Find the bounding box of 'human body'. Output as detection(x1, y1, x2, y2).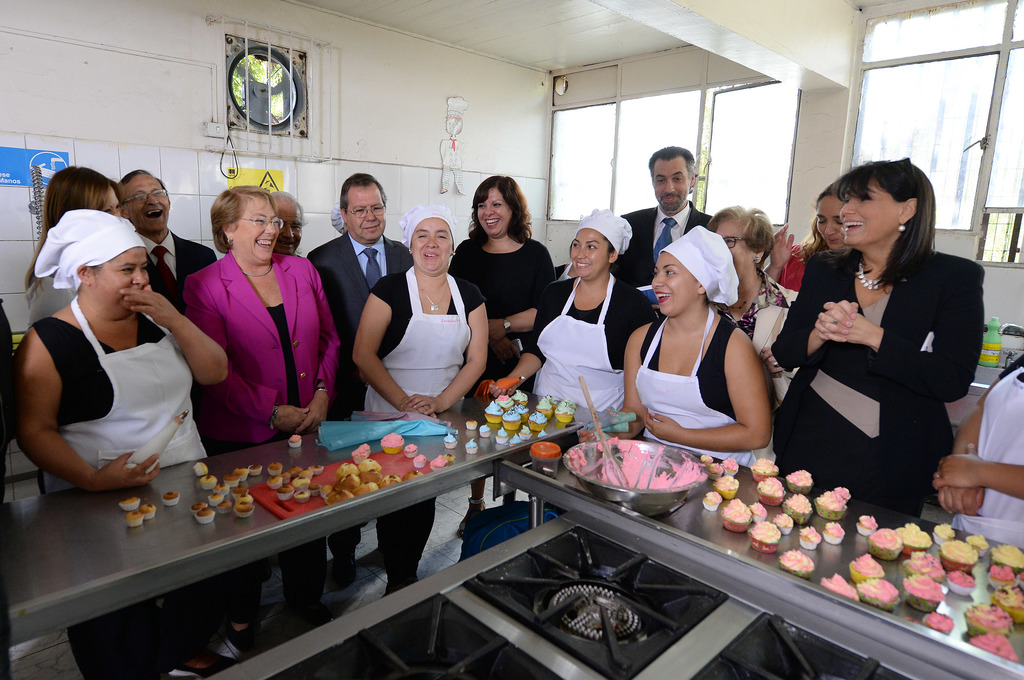
detection(452, 173, 556, 504).
